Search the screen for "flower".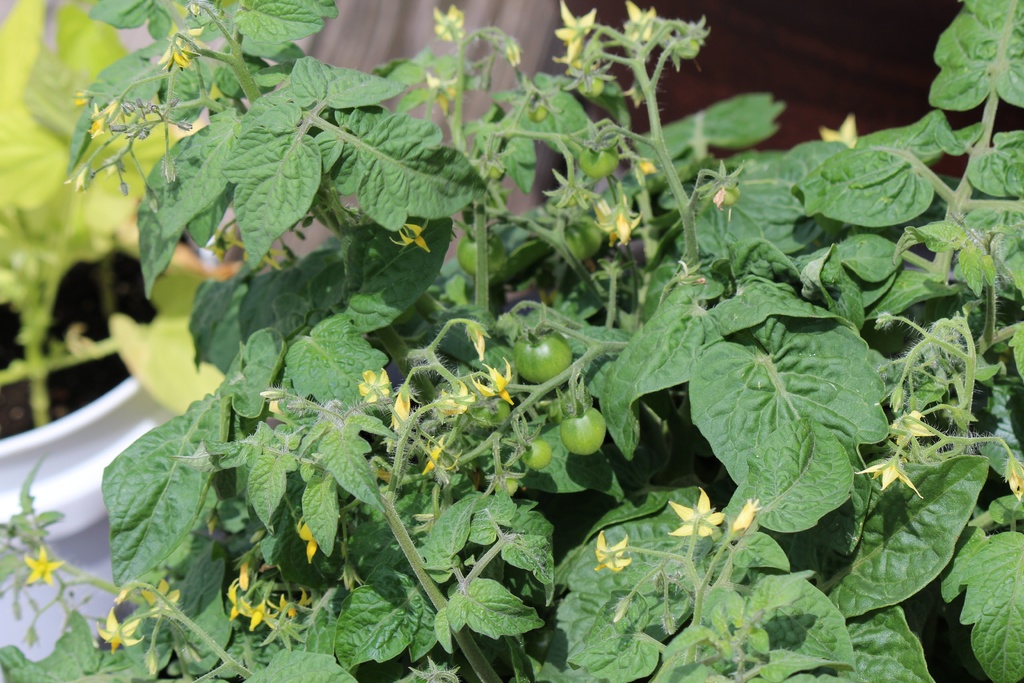
Found at {"x1": 136, "y1": 579, "x2": 178, "y2": 620}.
